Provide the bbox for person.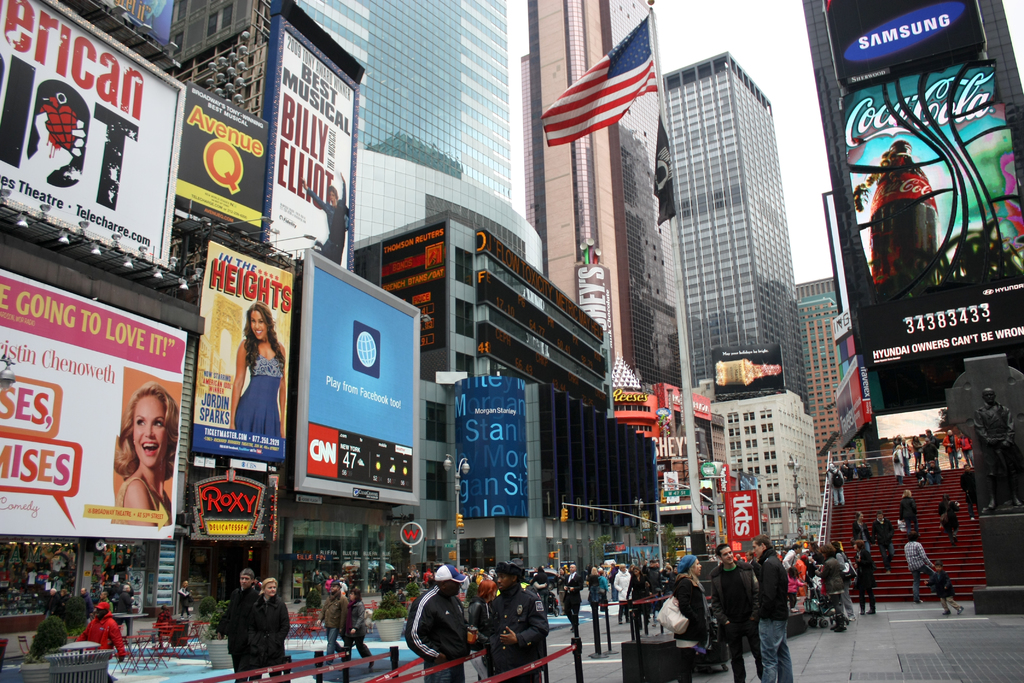
BBox(312, 569, 324, 594).
